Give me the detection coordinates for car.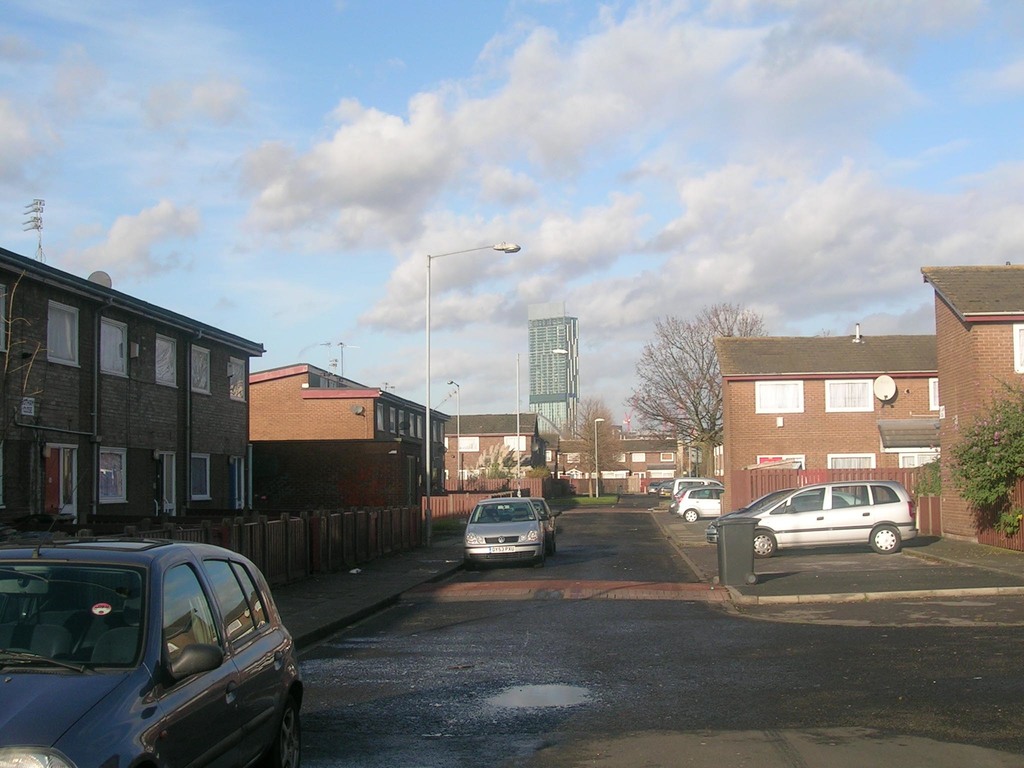
[x1=669, y1=488, x2=723, y2=523].
